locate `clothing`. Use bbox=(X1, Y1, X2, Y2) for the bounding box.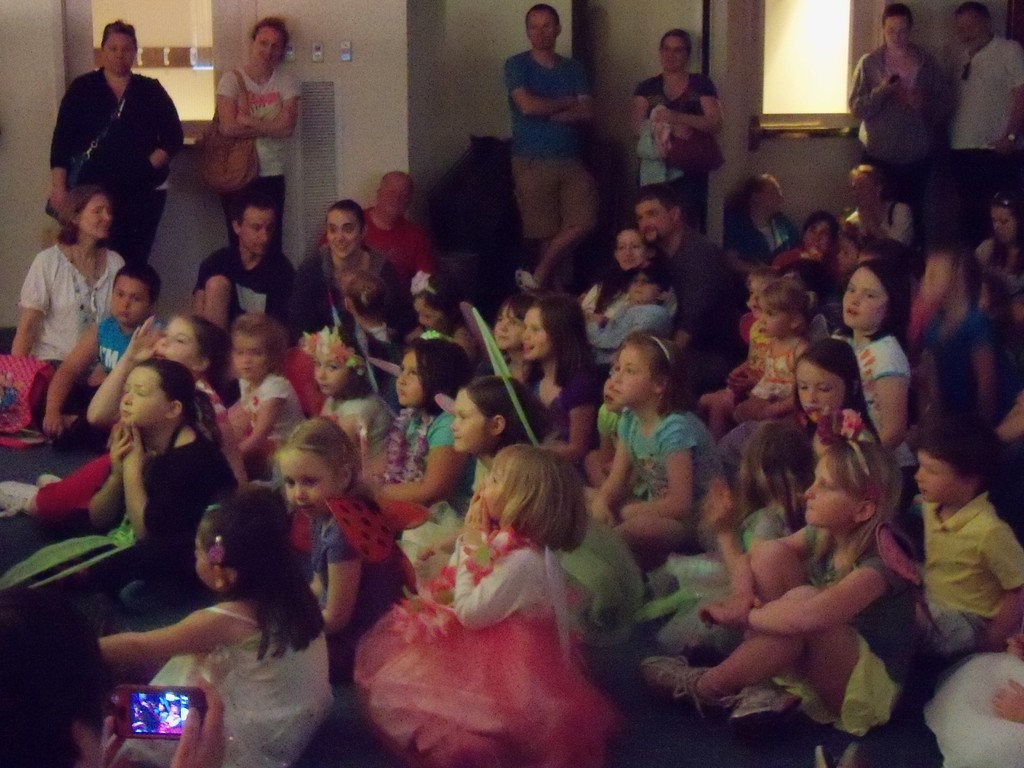
bbox=(25, 243, 124, 415).
